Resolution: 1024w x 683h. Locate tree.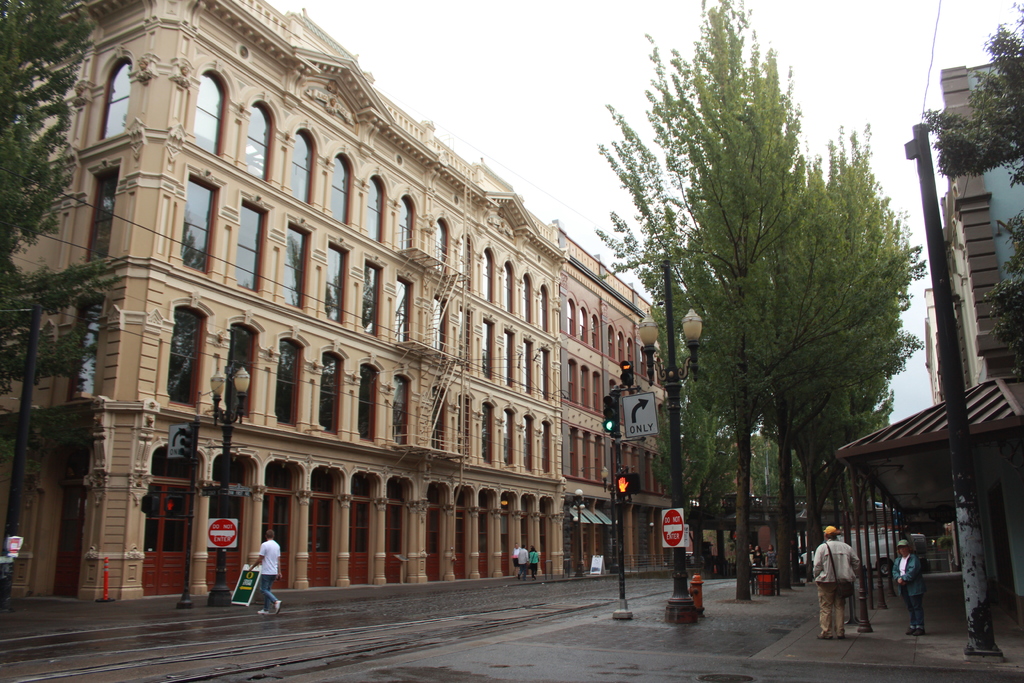
[x1=594, y1=0, x2=787, y2=597].
